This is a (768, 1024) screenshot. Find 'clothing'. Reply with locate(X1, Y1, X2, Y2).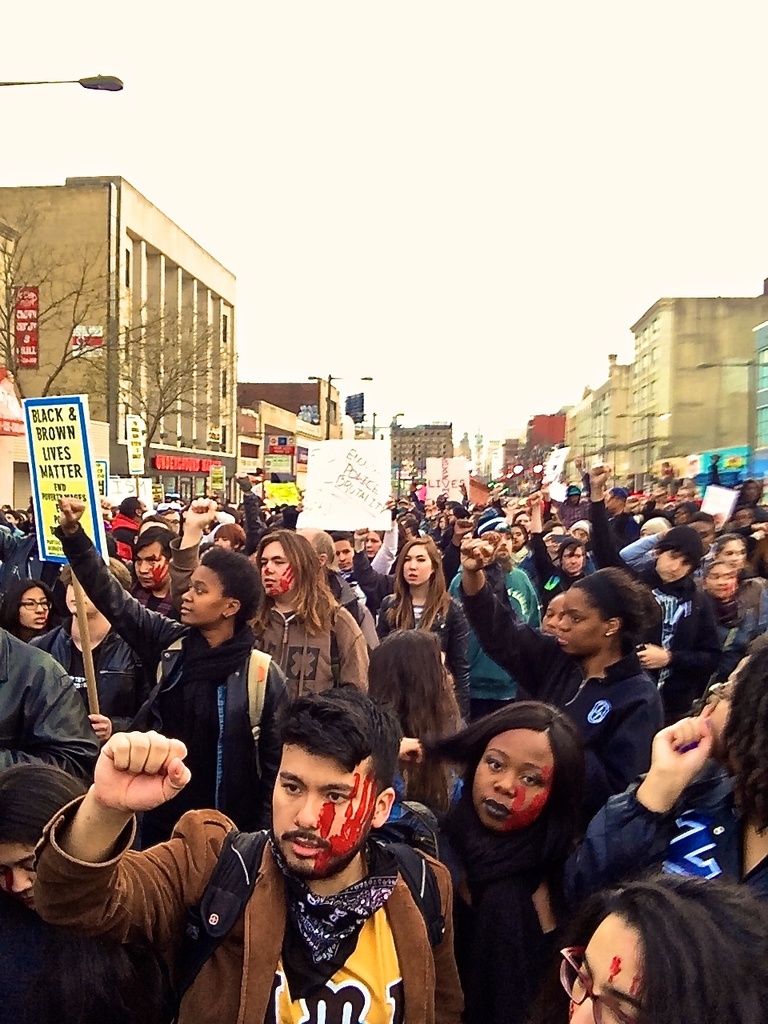
locate(453, 577, 673, 783).
